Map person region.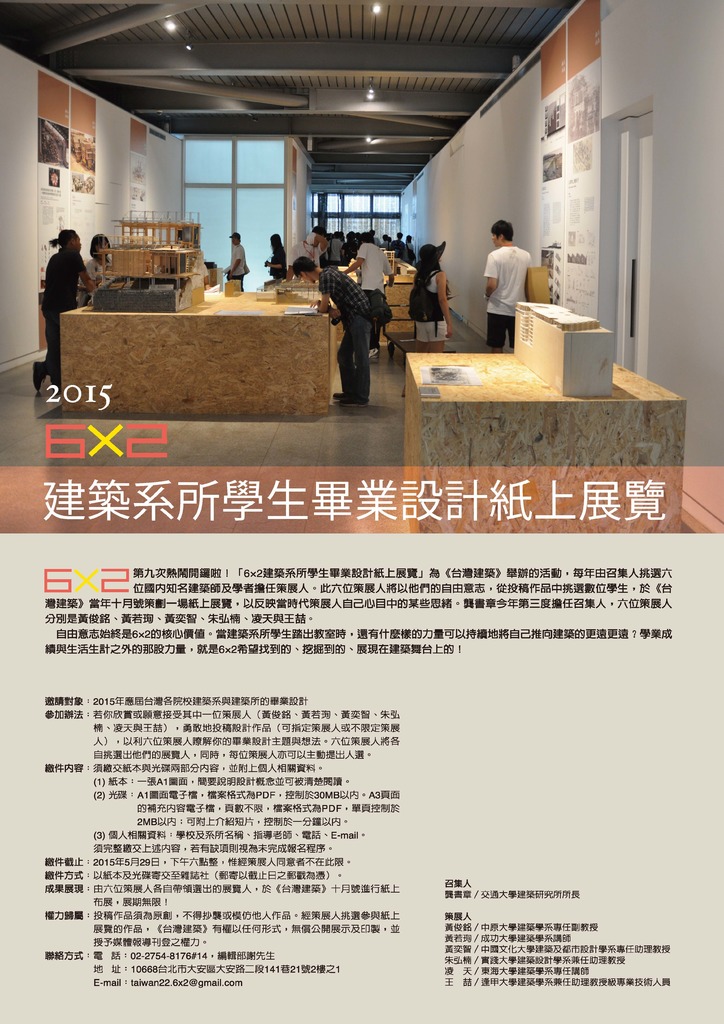
Mapped to region(293, 259, 373, 397).
